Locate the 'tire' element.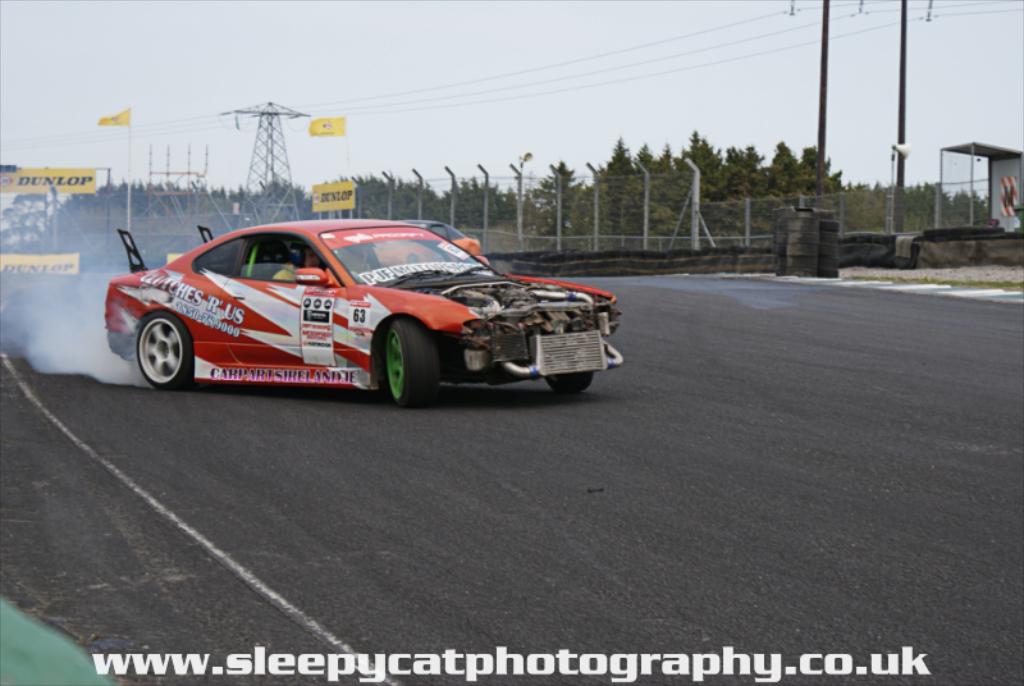
Element bbox: {"left": 378, "top": 321, "right": 436, "bottom": 406}.
